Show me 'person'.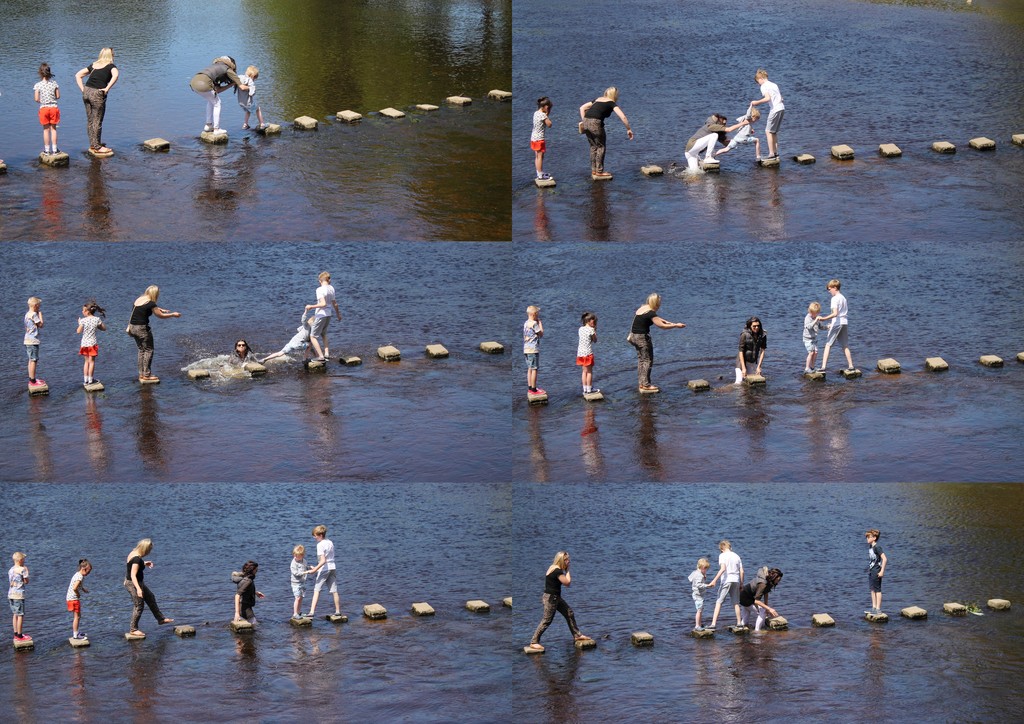
'person' is here: bbox=[573, 315, 602, 390].
